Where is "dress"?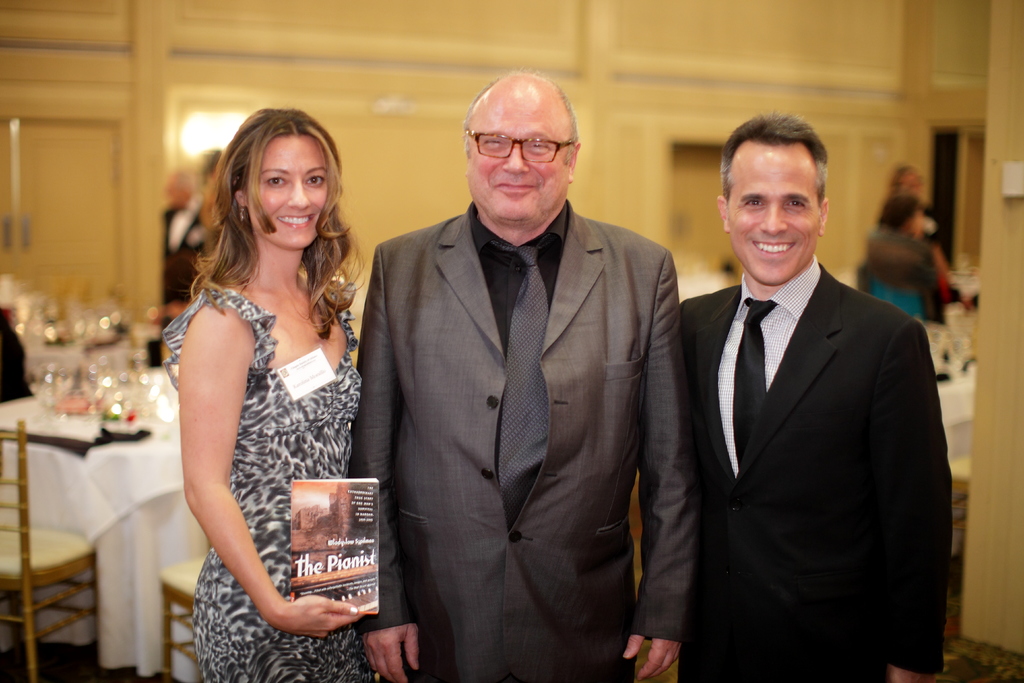
<box>174,279,402,682</box>.
